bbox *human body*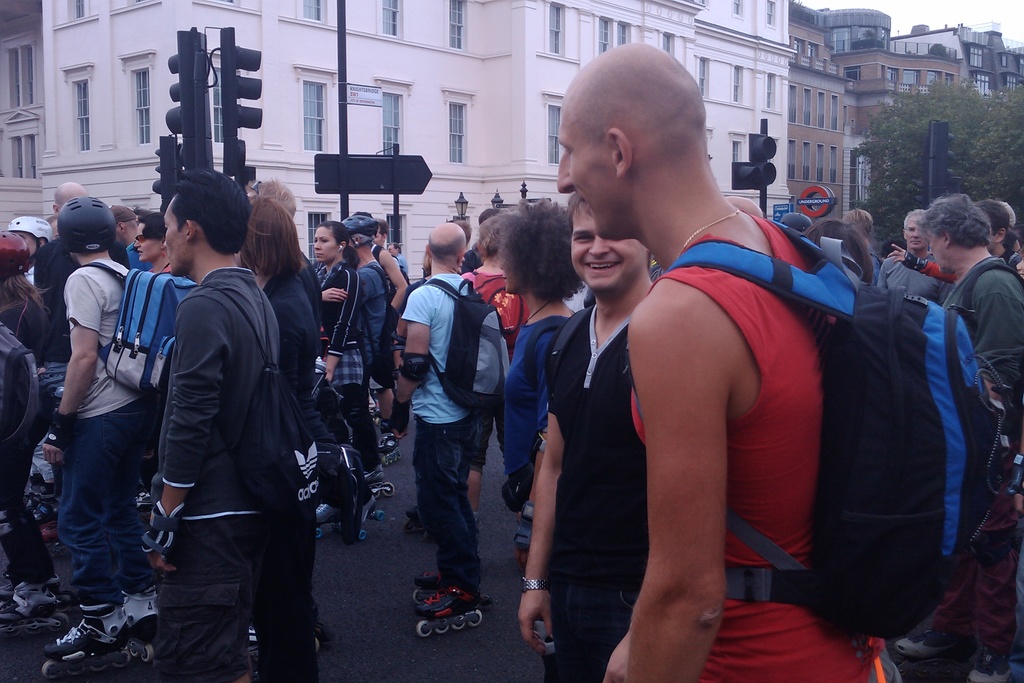
[x1=0, y1=333, x2=52, y2=619]
